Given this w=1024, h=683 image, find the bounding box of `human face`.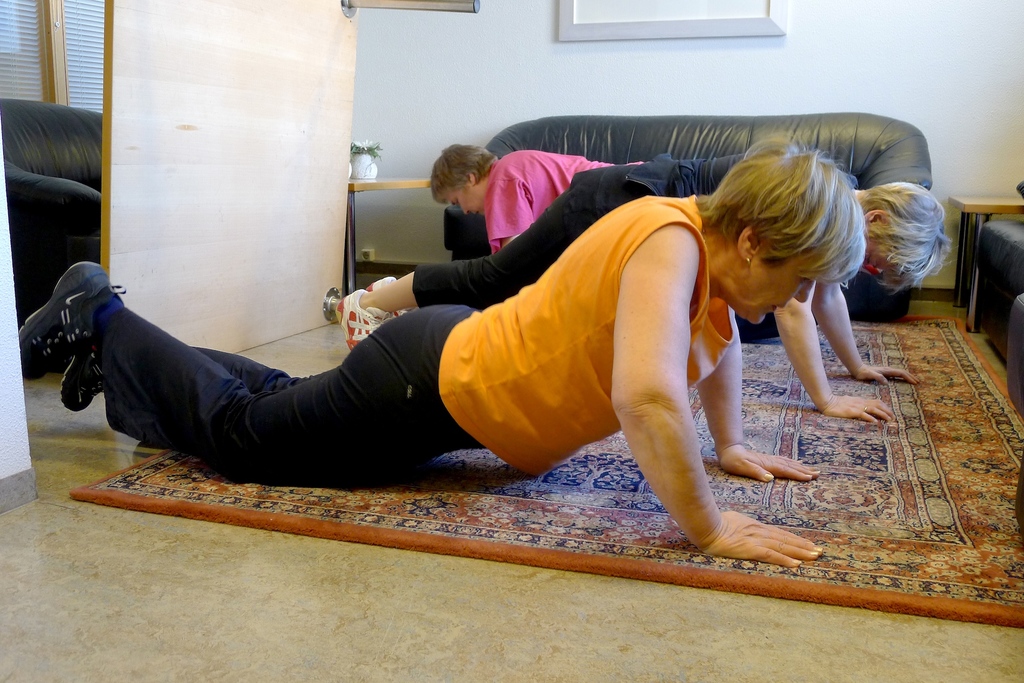
l=442, t=184, r=488, b=215.
